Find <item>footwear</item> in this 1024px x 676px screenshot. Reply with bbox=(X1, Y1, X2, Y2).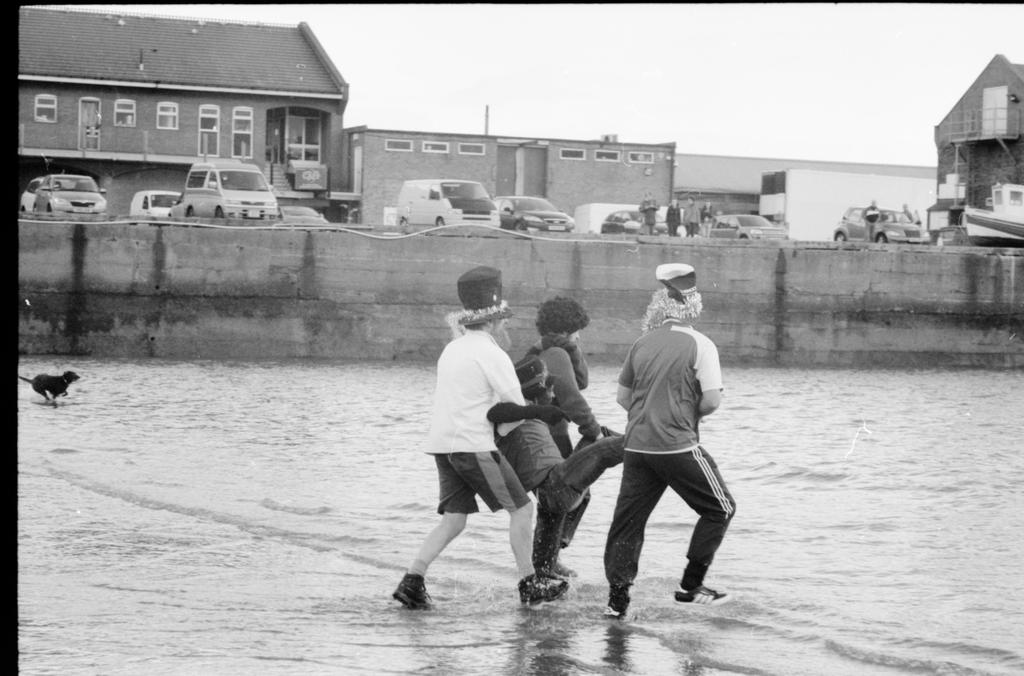
bbox=(389, 570, 426, 609).
